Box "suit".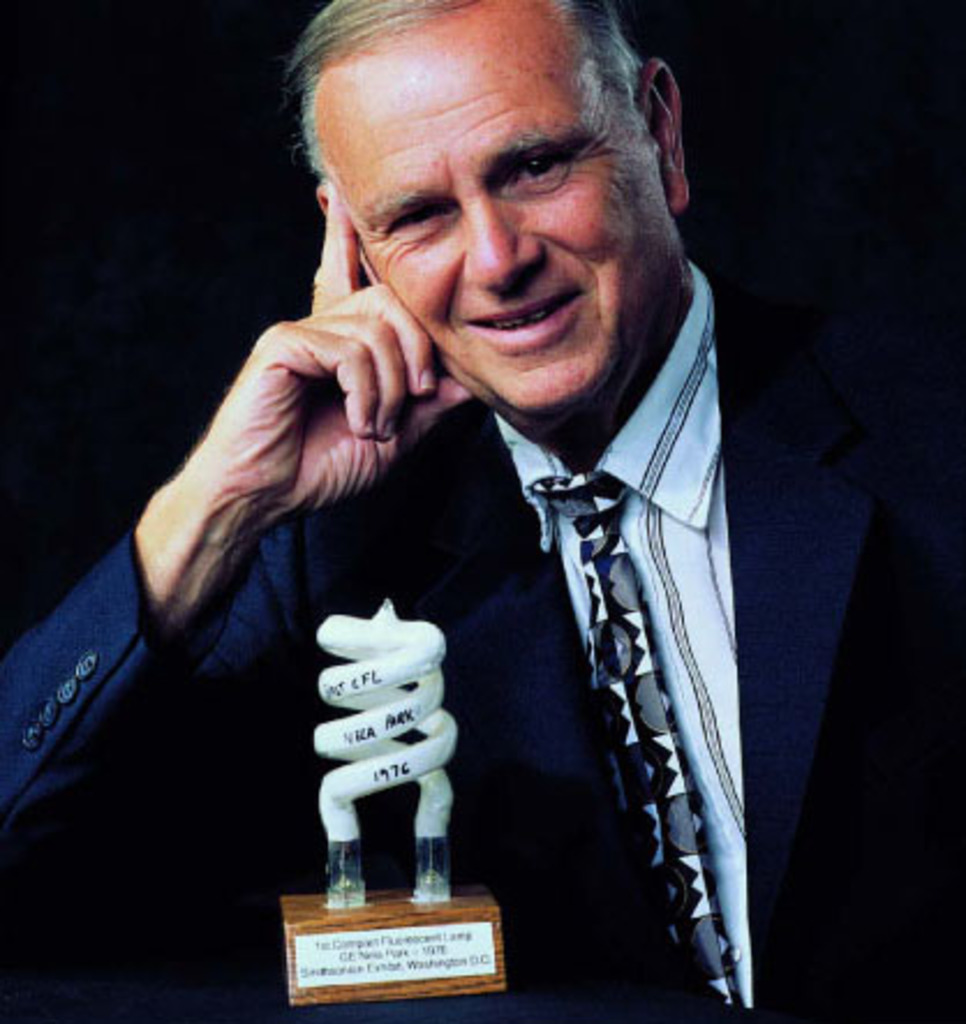
<bbox>0, 268, 964, 1022</bbox>.
